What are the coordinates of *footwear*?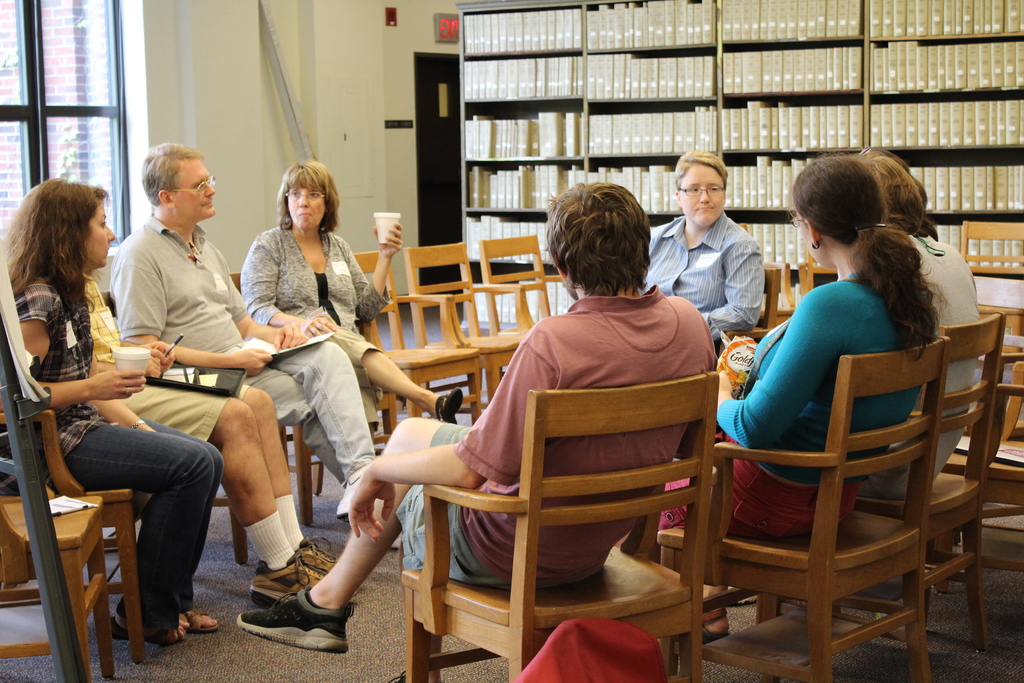
(390, 668, 406, 682).
